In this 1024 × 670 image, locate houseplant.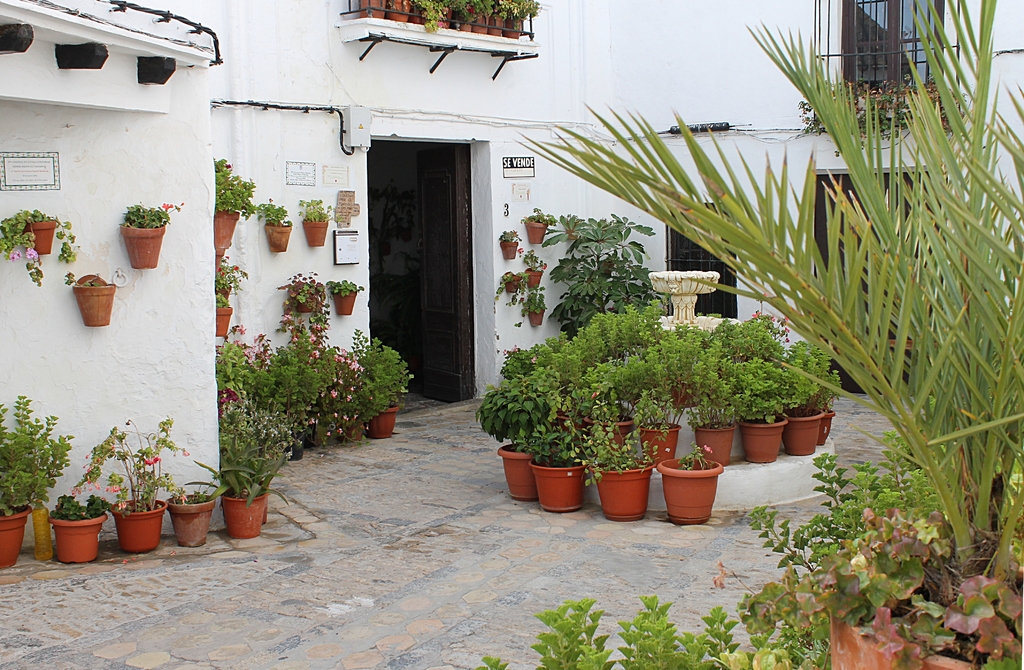
Bounding box: x1=255 y1=197 x2=292 y2=257.
